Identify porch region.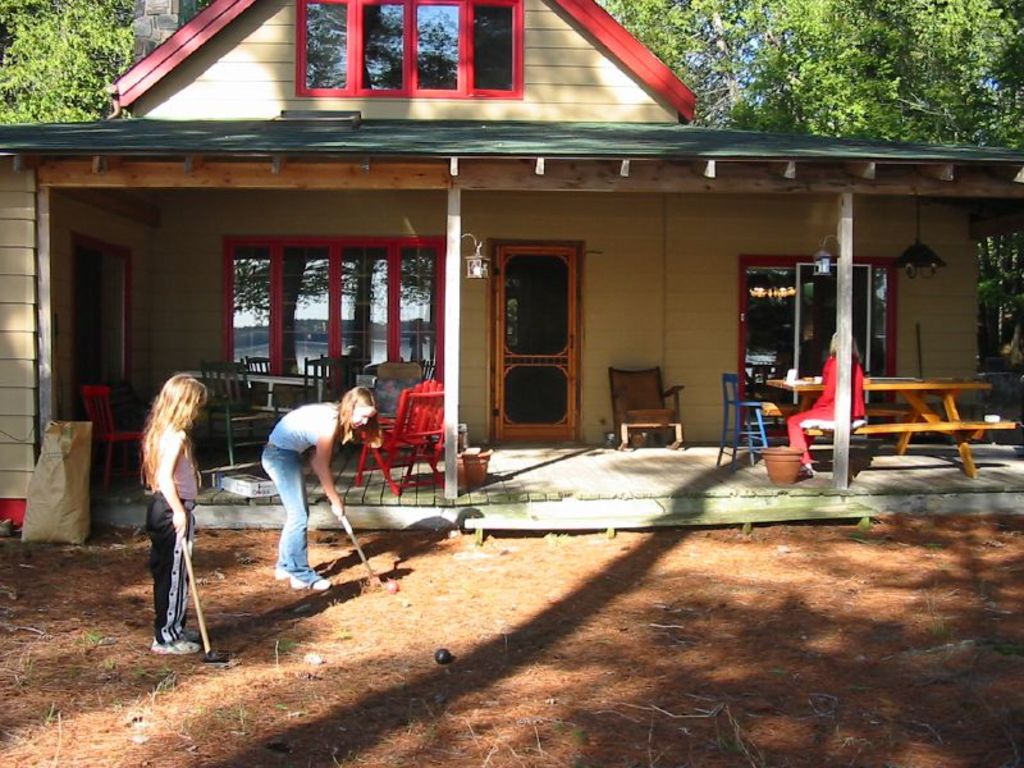
Region: <region>0, 38, 1023, 614</region>.
